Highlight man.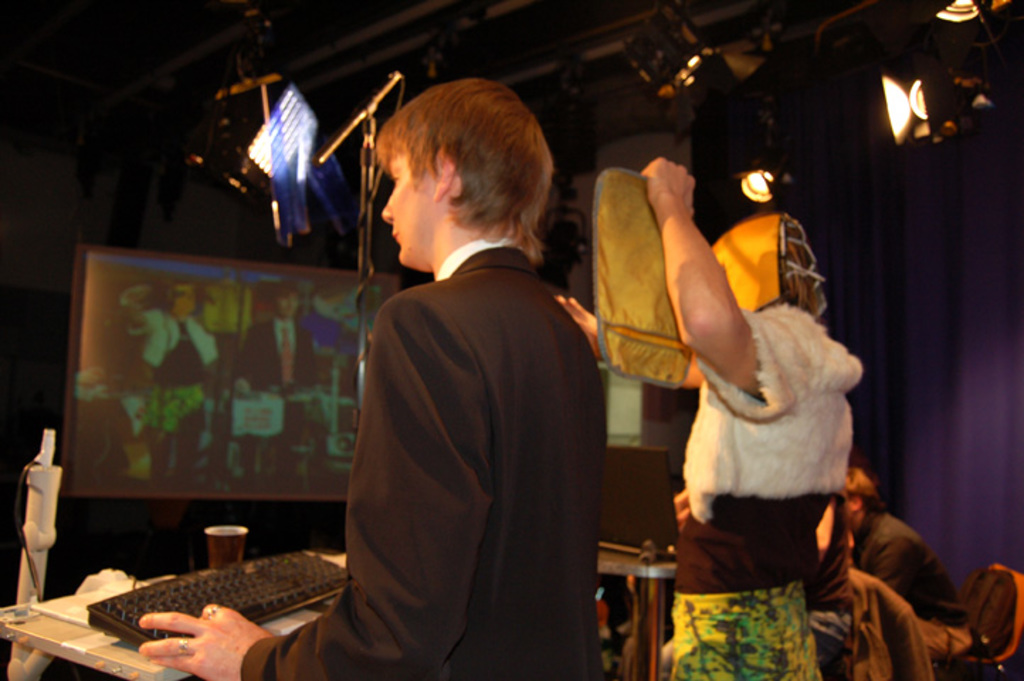
Highlighted region: [left=238, top=285, right=322, bottom=481].
